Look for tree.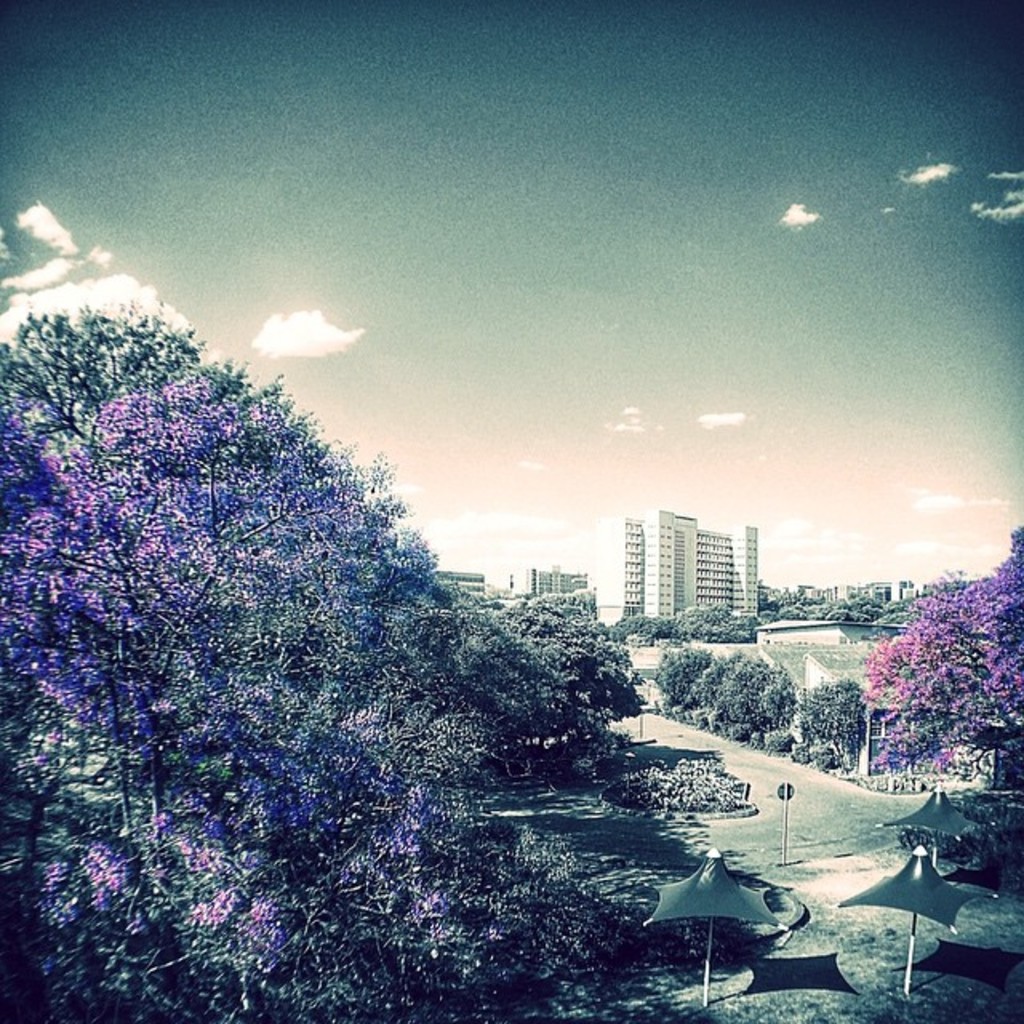
Found: <region>483, 565, 640, 715</region>.
